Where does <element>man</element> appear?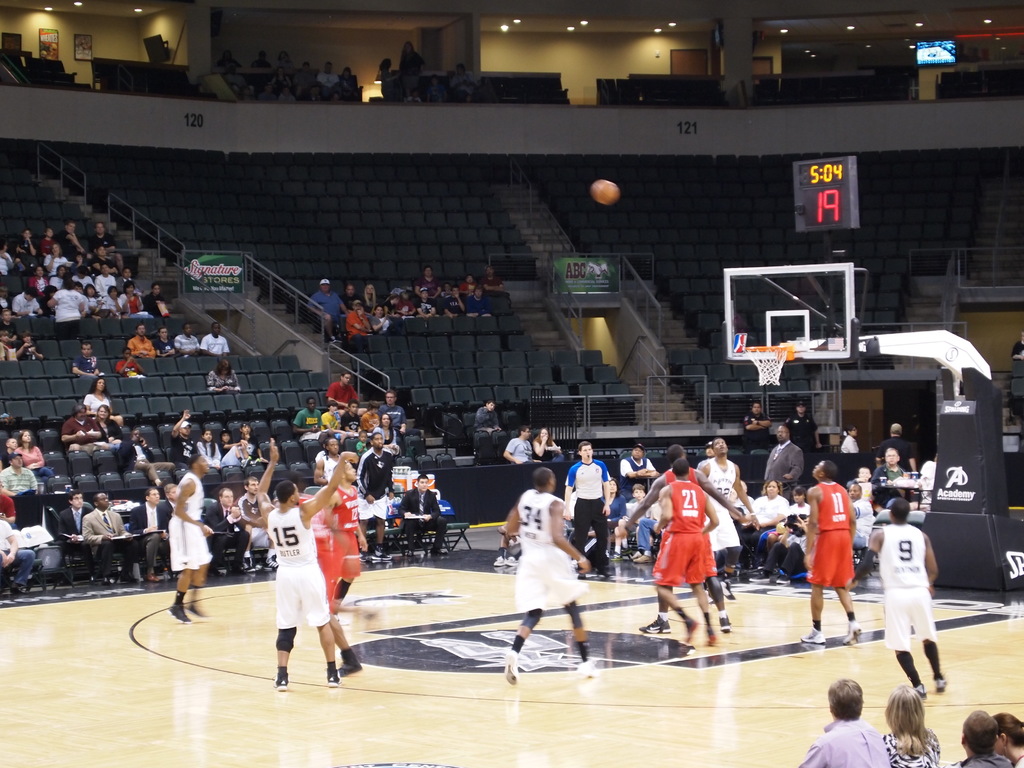
Appears at 291,394,324,440.
